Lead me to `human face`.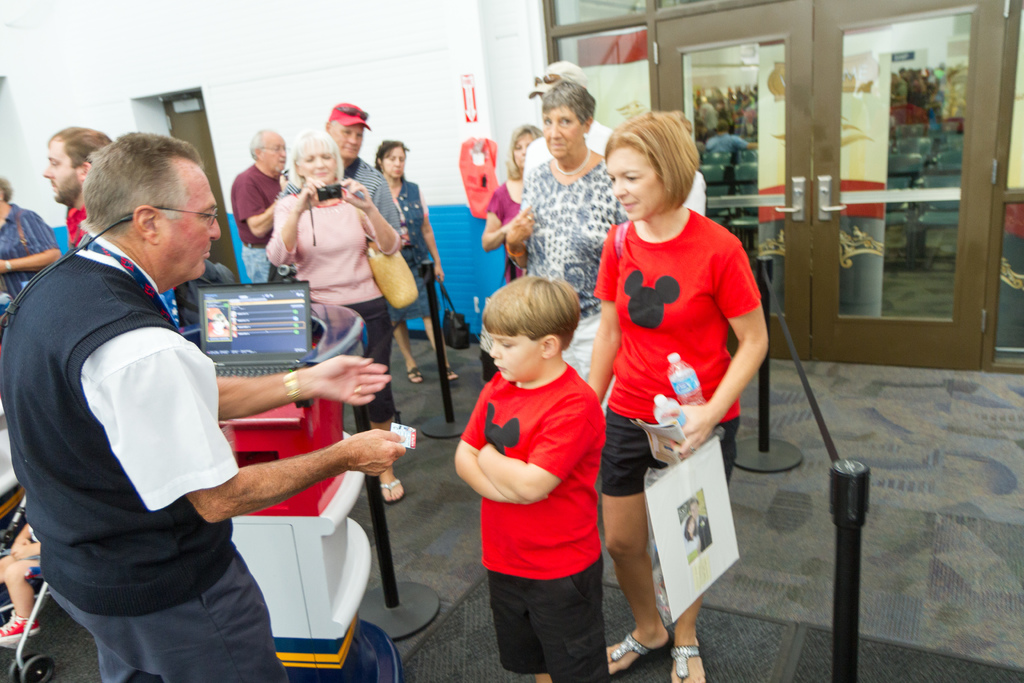
Lead to (259, 138, 287, 170).
